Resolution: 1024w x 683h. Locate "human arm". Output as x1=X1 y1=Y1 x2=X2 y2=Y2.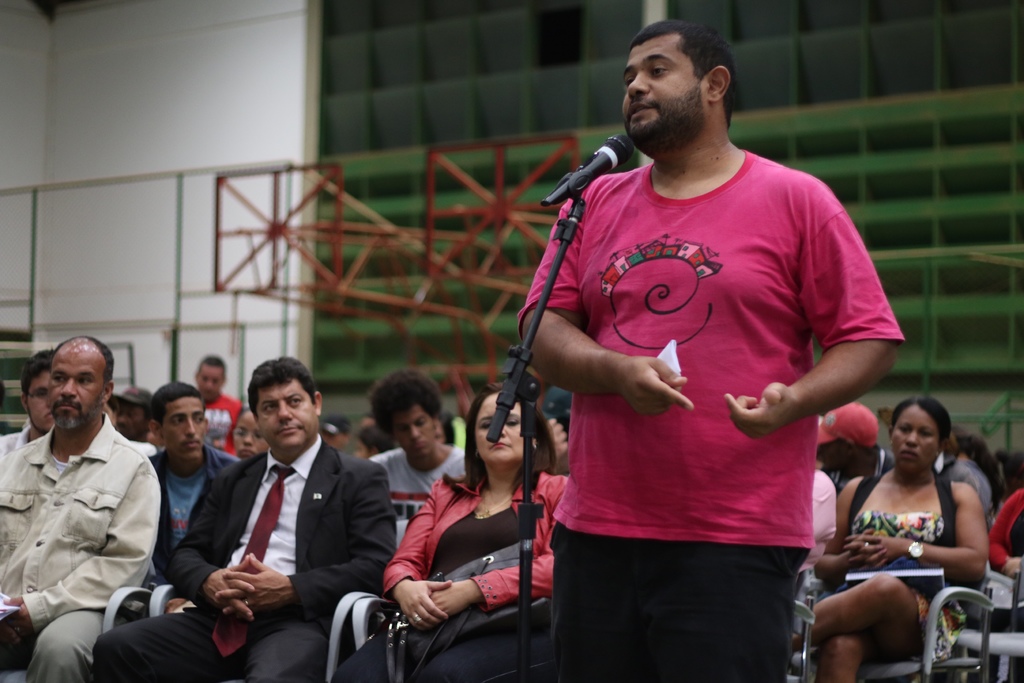
x1=421 y1=471 x2=564 y2=625.
